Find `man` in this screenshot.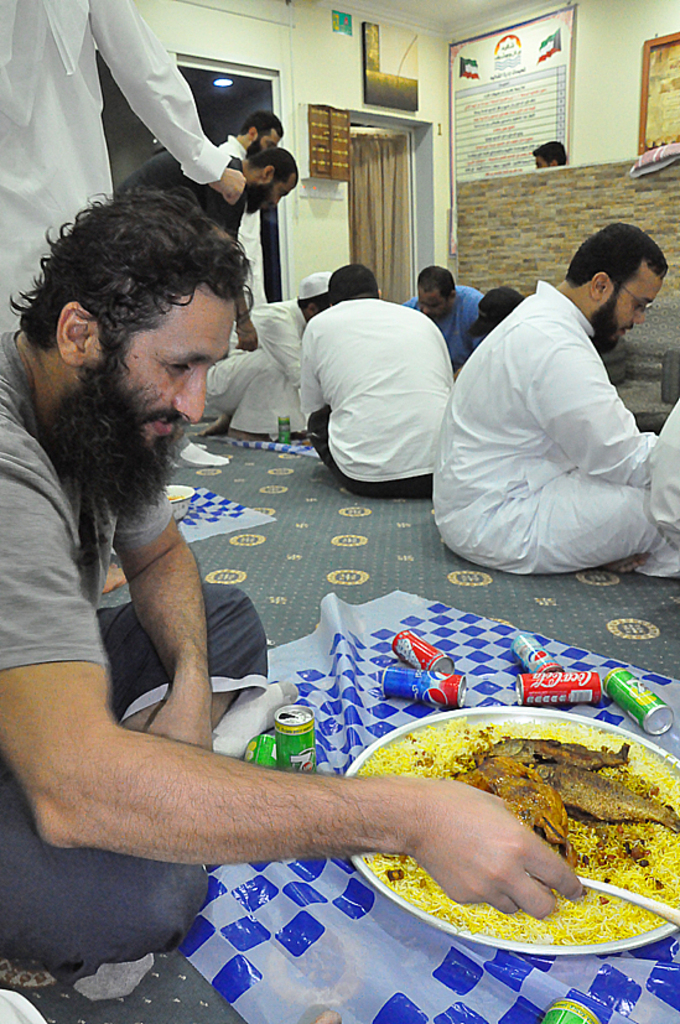
The bounding box for `man` is left=294, top=264, right=446, bottom=501.
